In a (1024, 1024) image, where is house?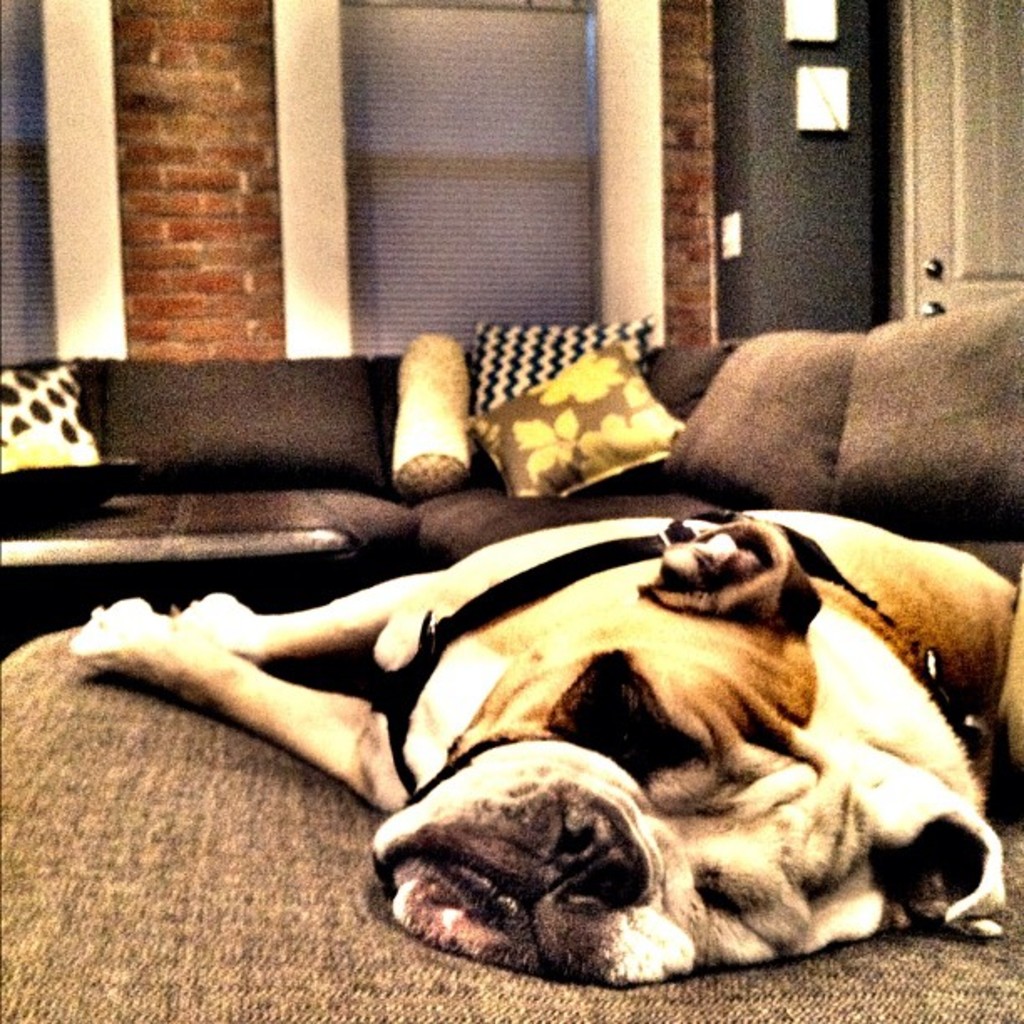
Rect(0, 0, 1022, 1022).
